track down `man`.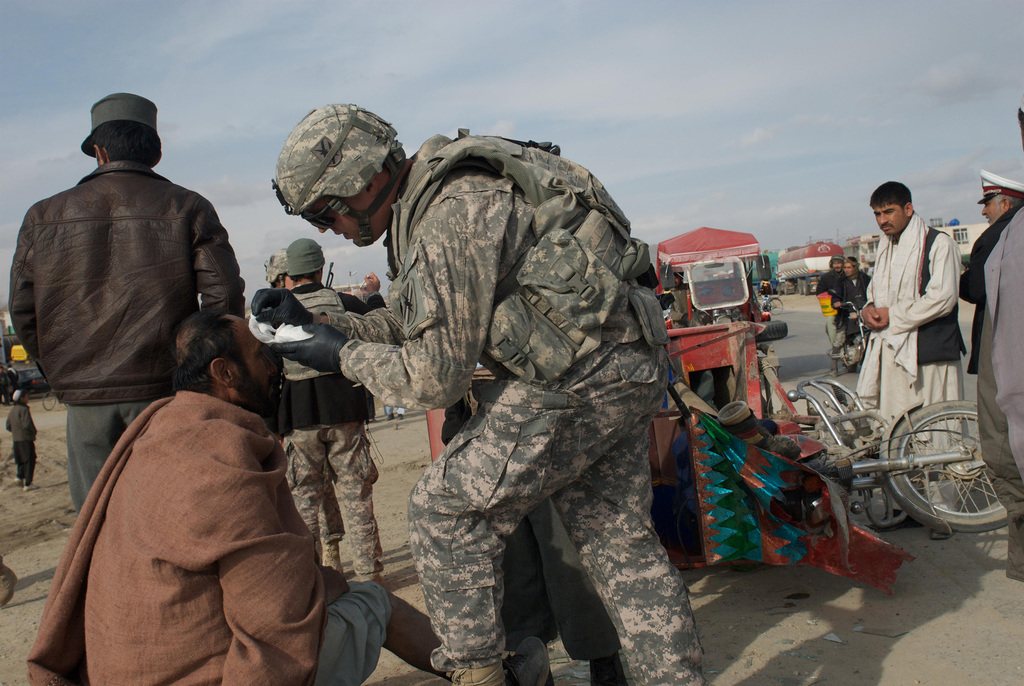
Tracked to 957, 169, 1016, 373.
